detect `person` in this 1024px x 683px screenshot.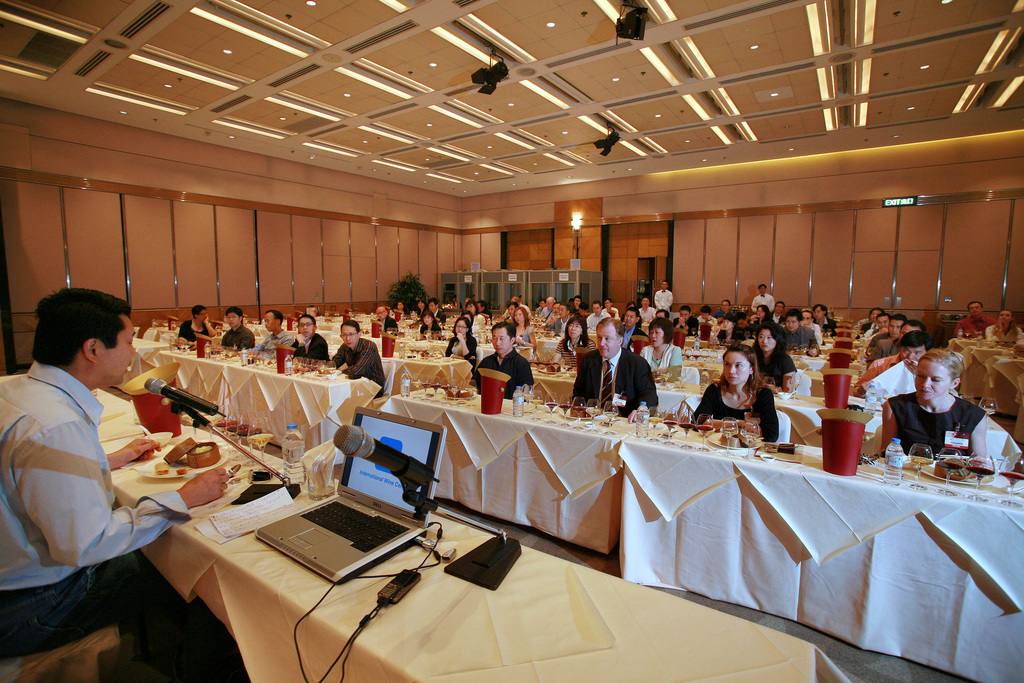
Detection: (423,296,449,329).
